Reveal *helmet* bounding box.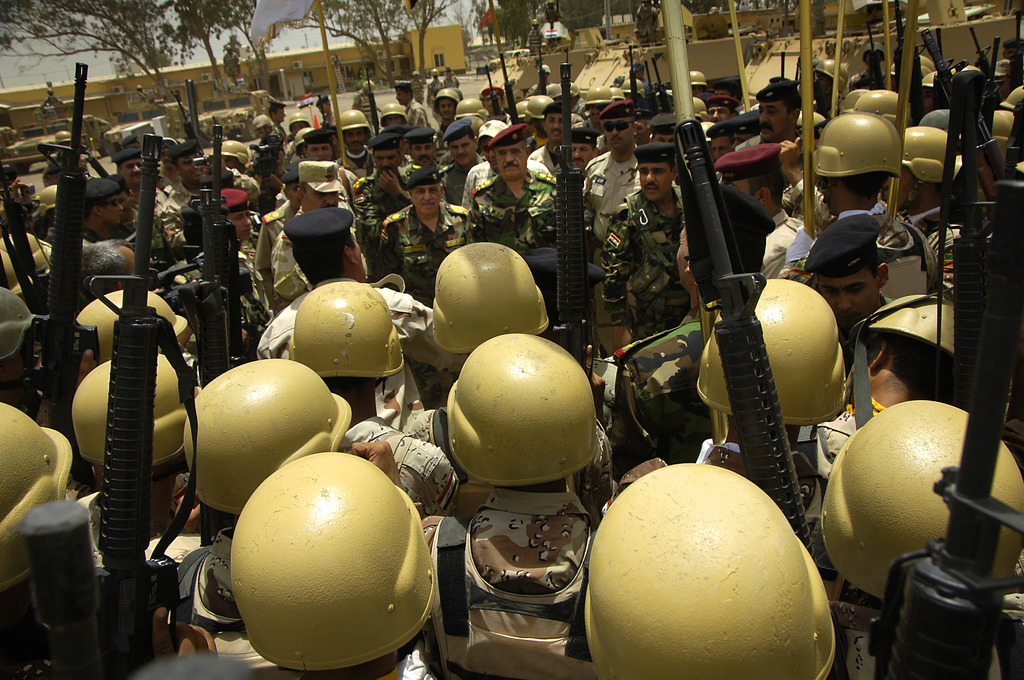
Revealed: <region>435, 88, 458, 108</region>.
